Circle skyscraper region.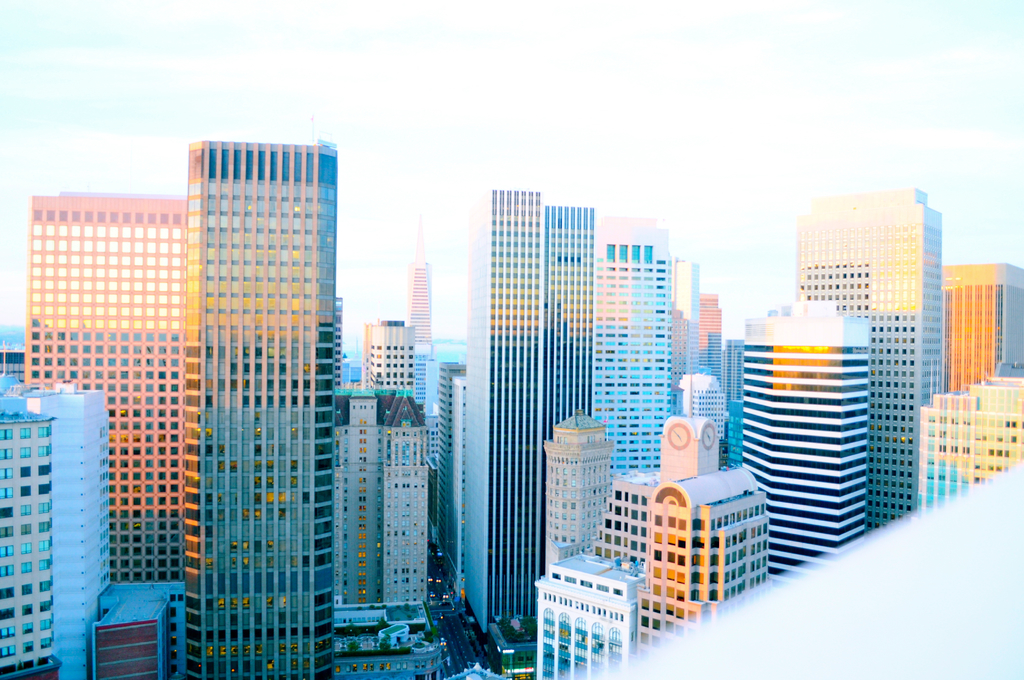
Region: <bbox>927, 255, 1023, 389</bbox>.
